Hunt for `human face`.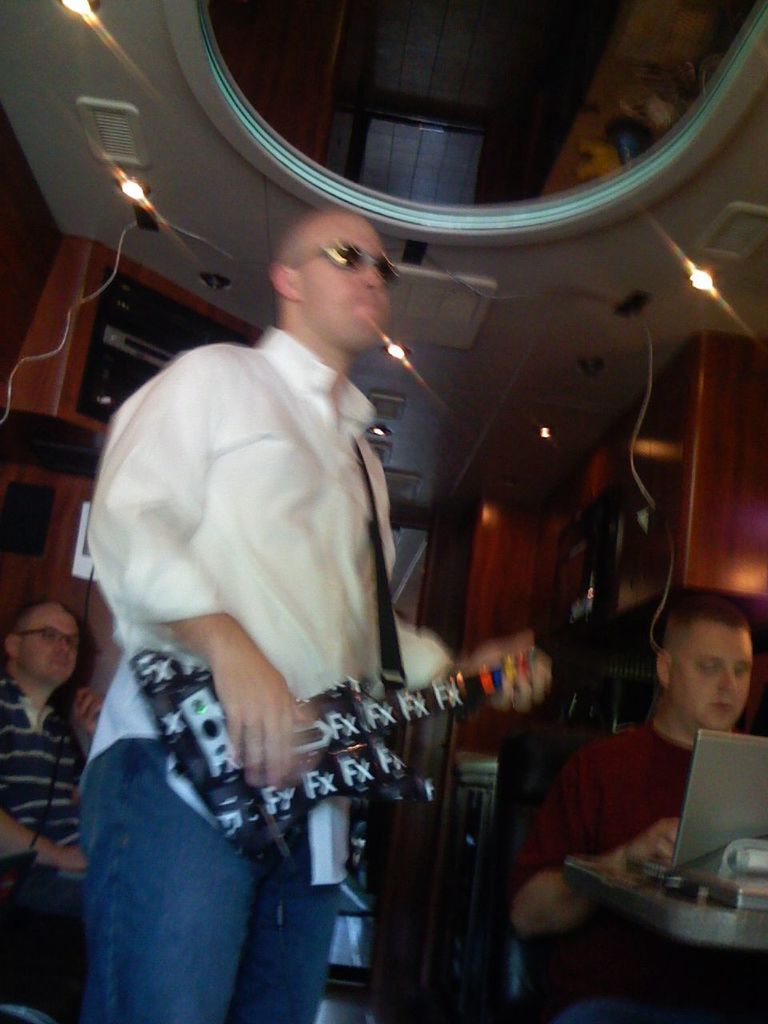
Hunted down at <region>302, 213, 398, 357</region>.
